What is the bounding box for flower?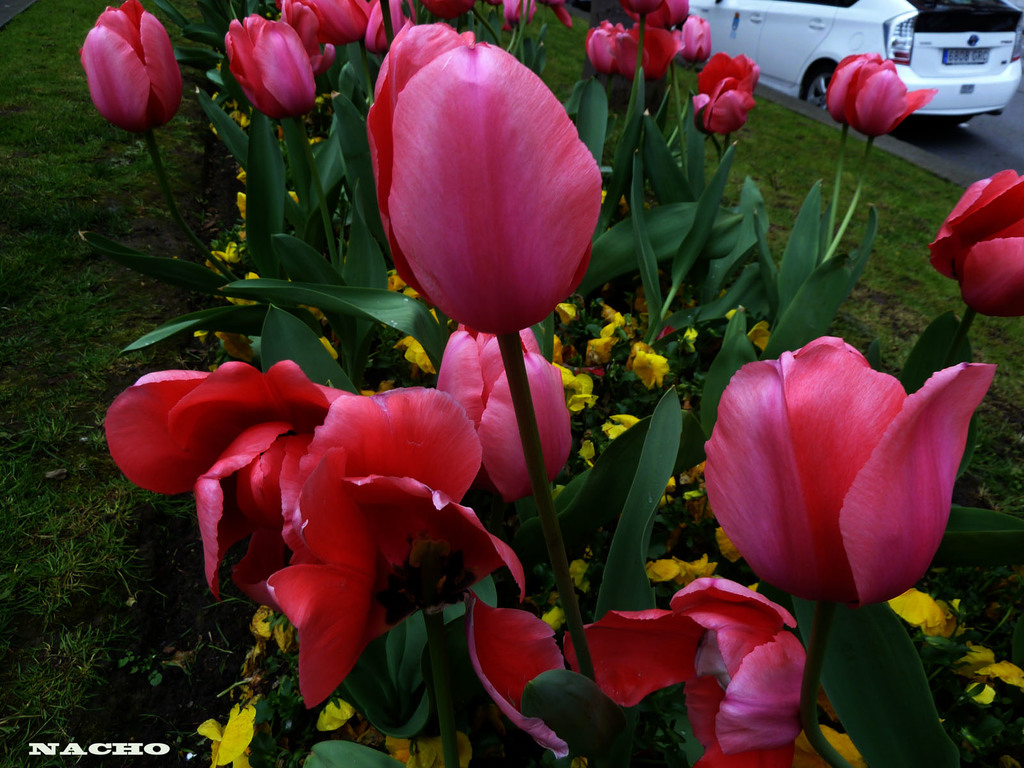
364, 0, 415, 57.
